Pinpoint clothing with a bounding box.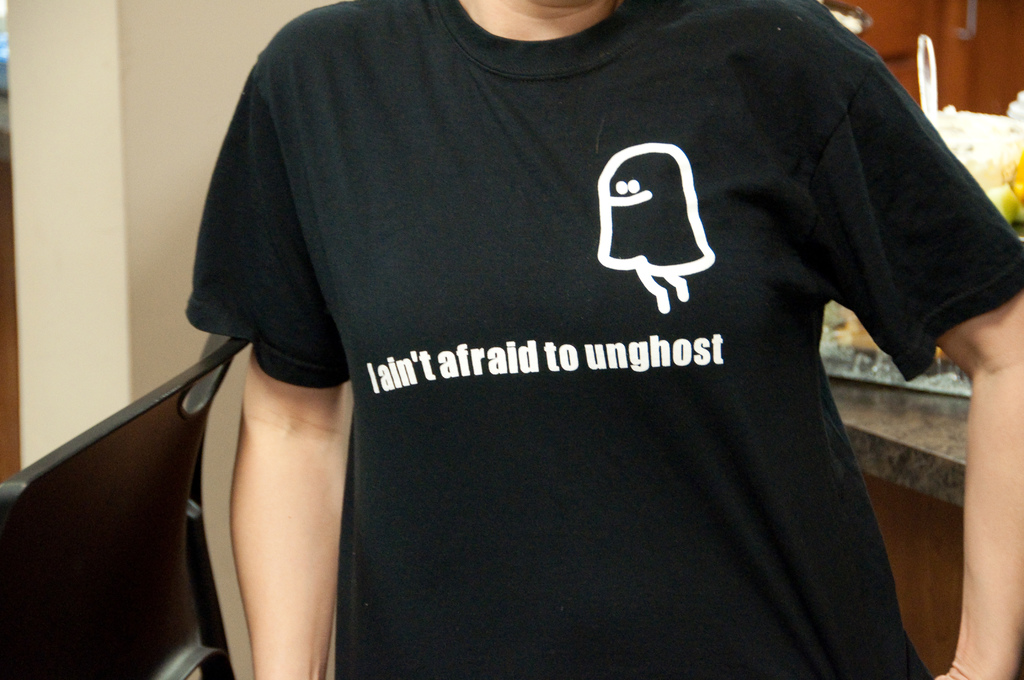
158:3:991:667.
